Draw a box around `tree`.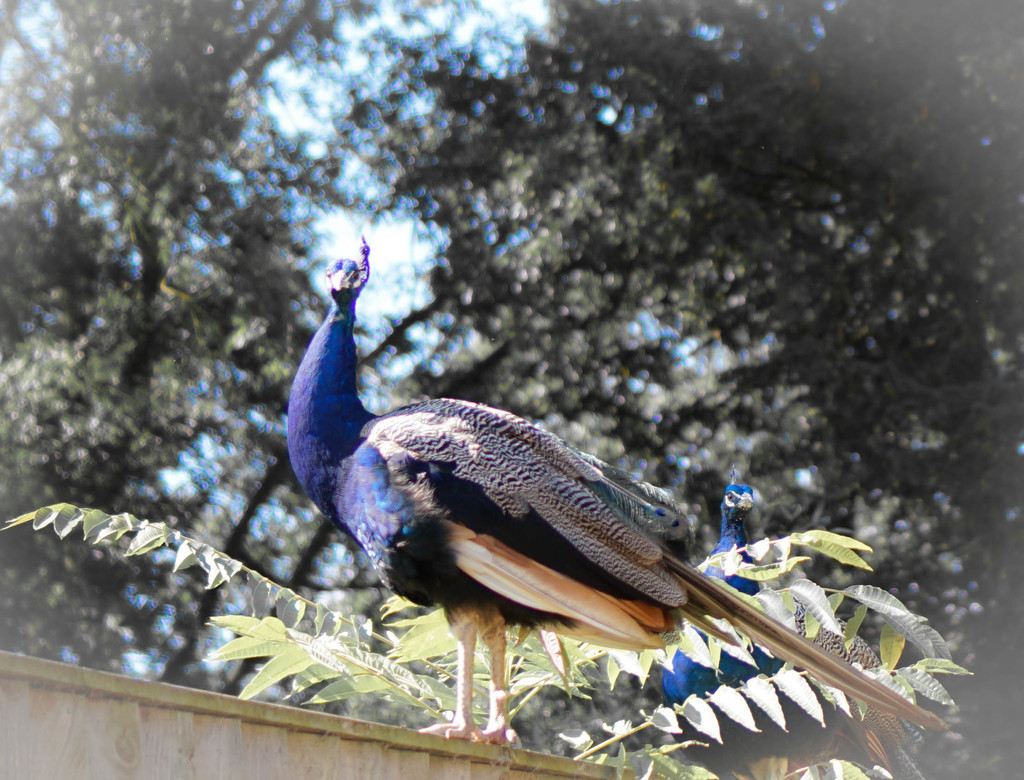
box(340, 0, 1023, 779).
